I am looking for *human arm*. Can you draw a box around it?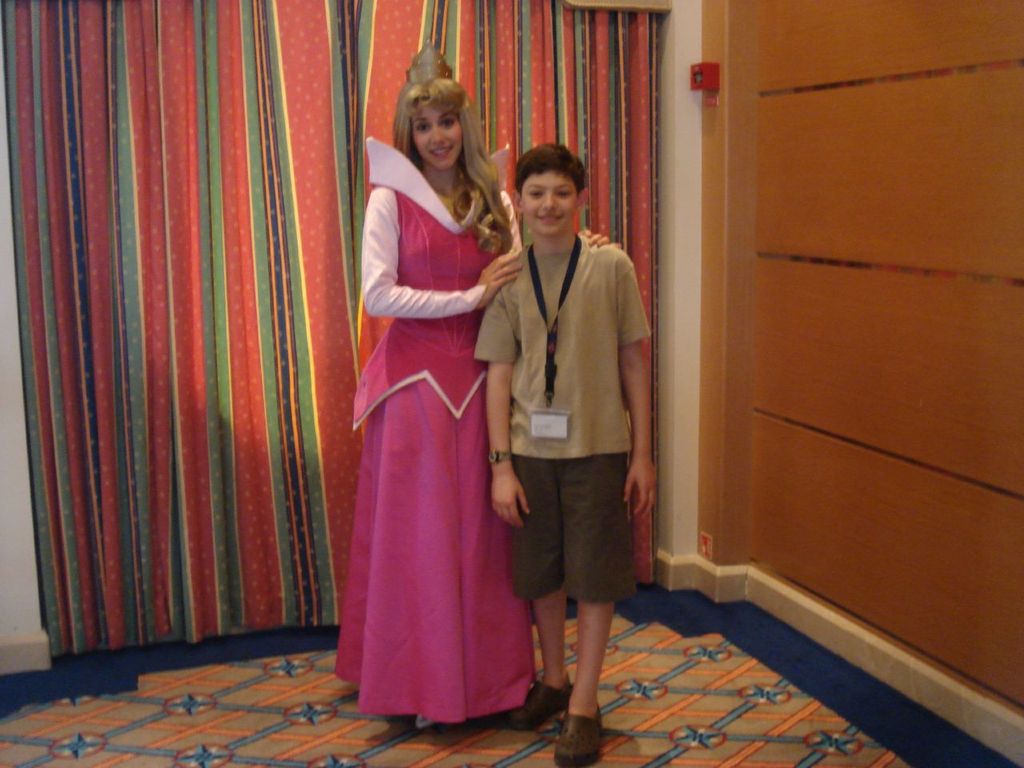
Sure, the bounding box is detection(573, 226, 627, 246).
